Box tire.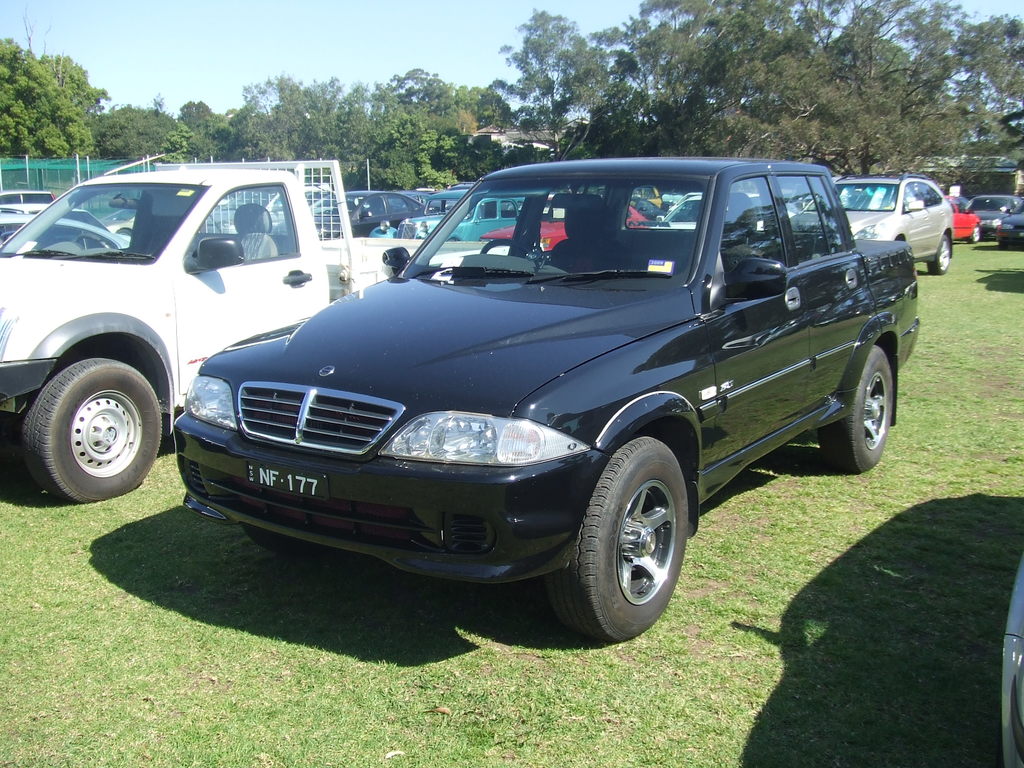
(817, 343, 893, 474).
